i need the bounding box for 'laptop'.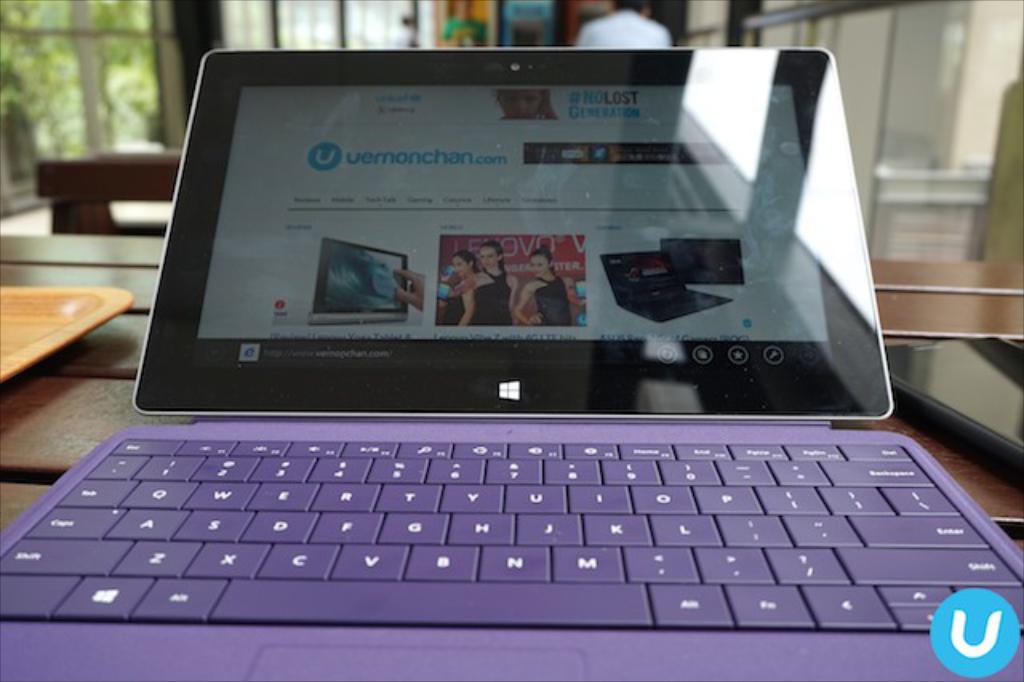
Here it is: 21:18:1003:679.
